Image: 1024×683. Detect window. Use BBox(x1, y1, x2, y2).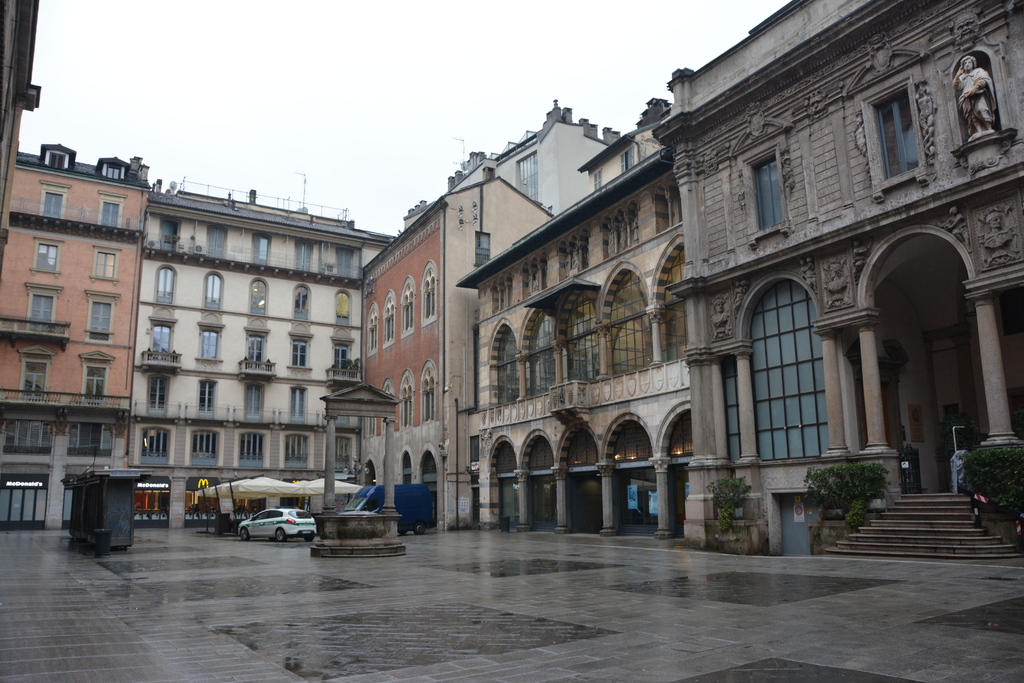
BBox(753, 280, 826, 460).
